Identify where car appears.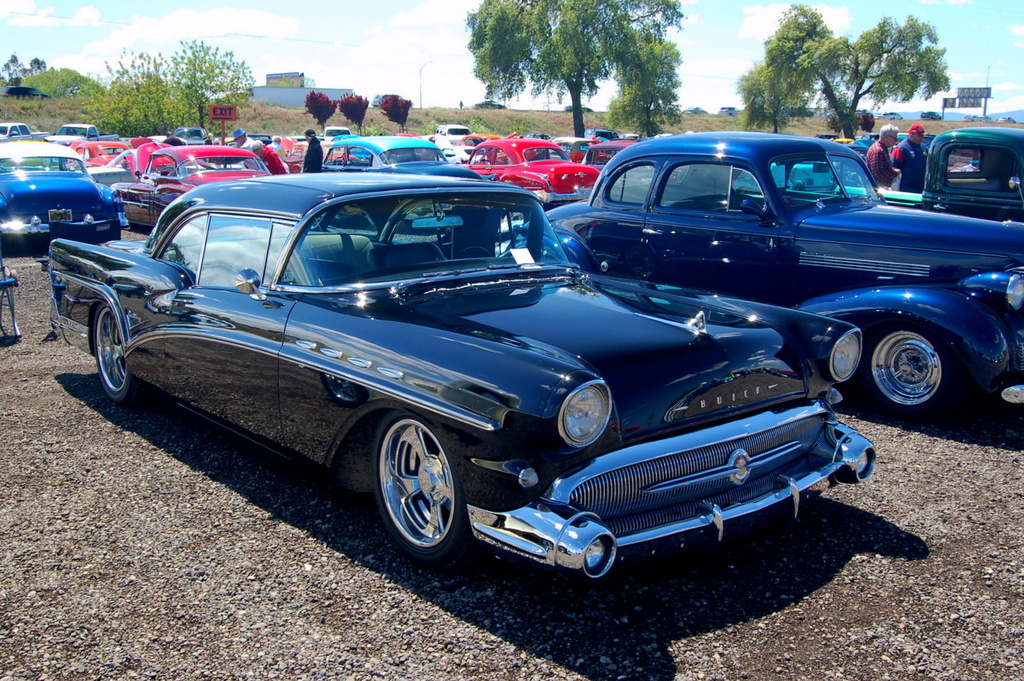
Appears at {"left": 918, "top": 109, "right": 946, "bottom": 118}.
